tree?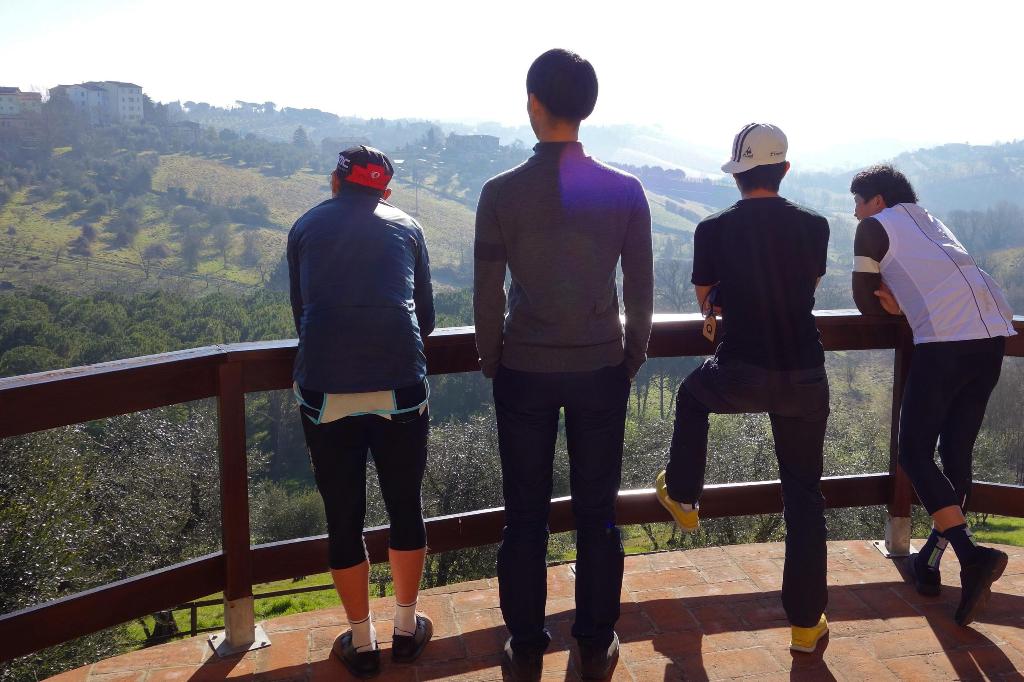
<box>633,246,708,391</box>
